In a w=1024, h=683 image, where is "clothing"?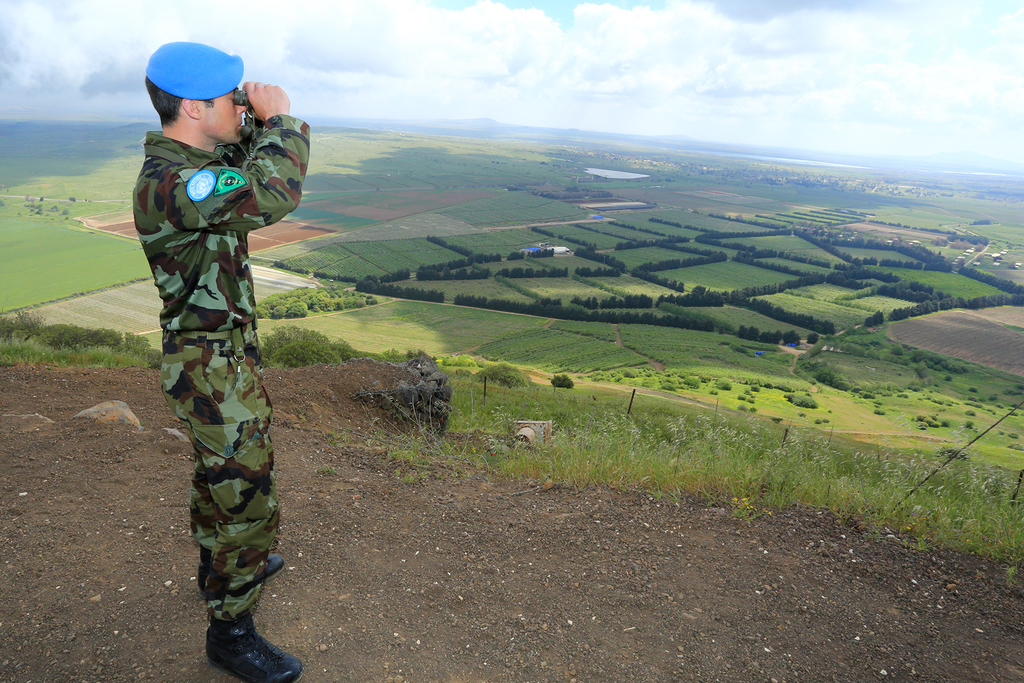
l=118, t=40, r=311, b=634.
